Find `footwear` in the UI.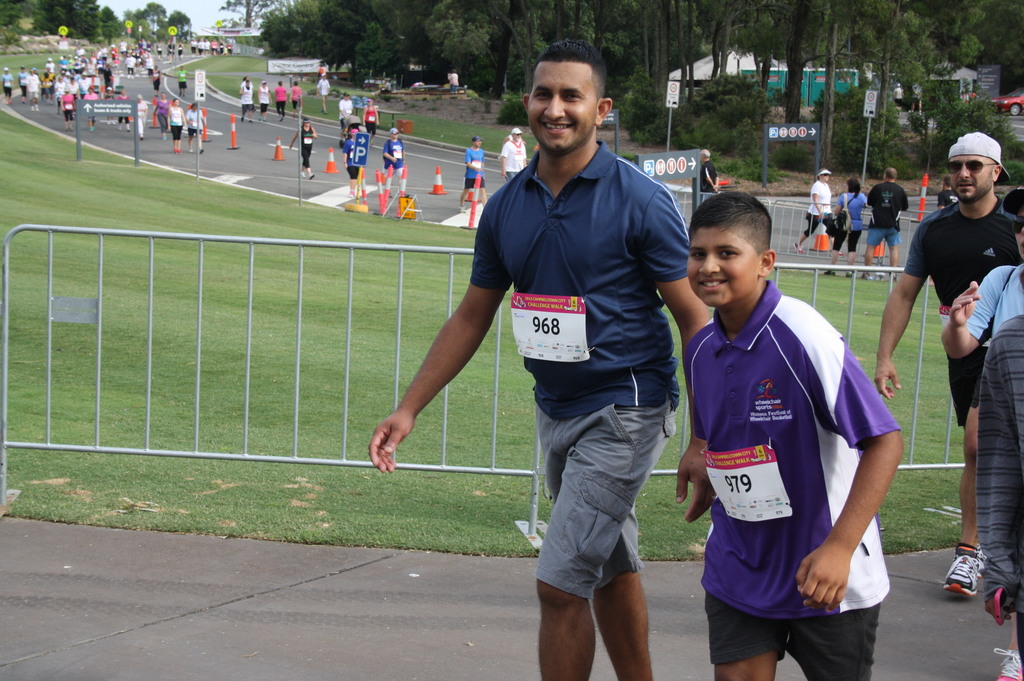
UI element at (300,169,304,177).
